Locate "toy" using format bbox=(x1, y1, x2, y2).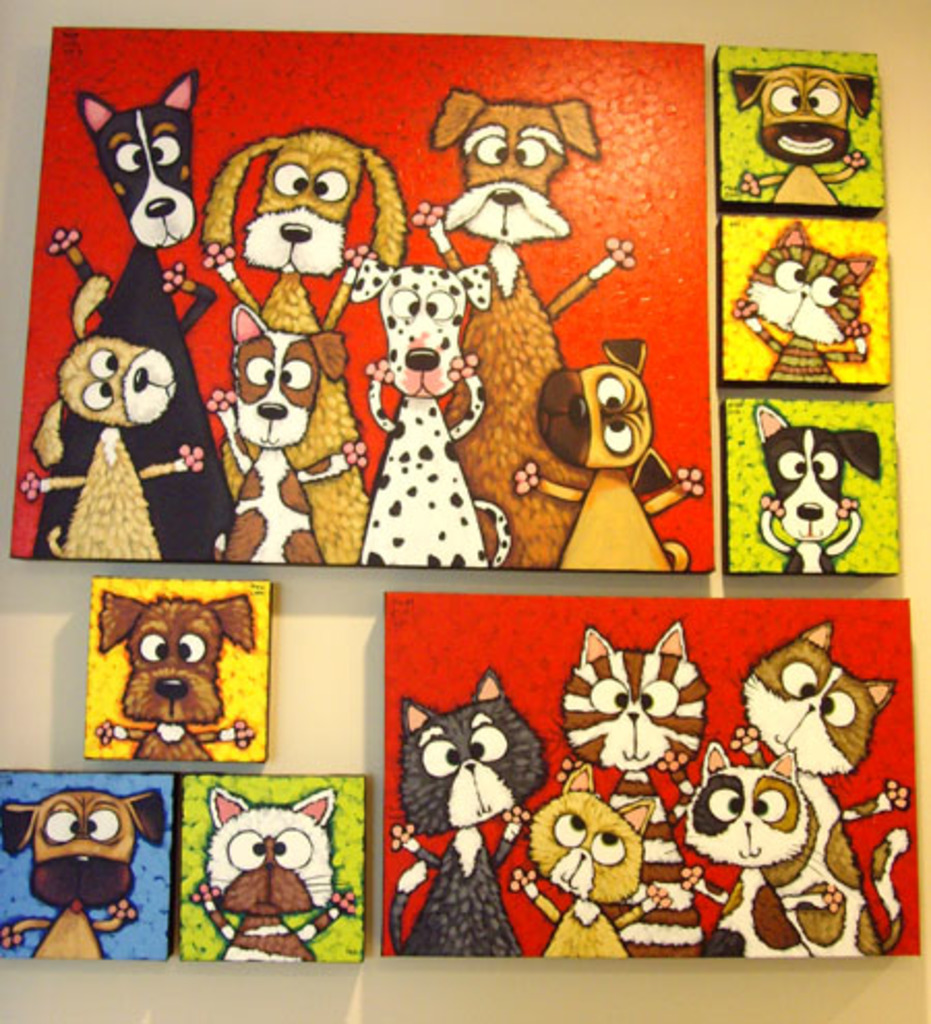
bbox=(424, 81, 637, 573).
